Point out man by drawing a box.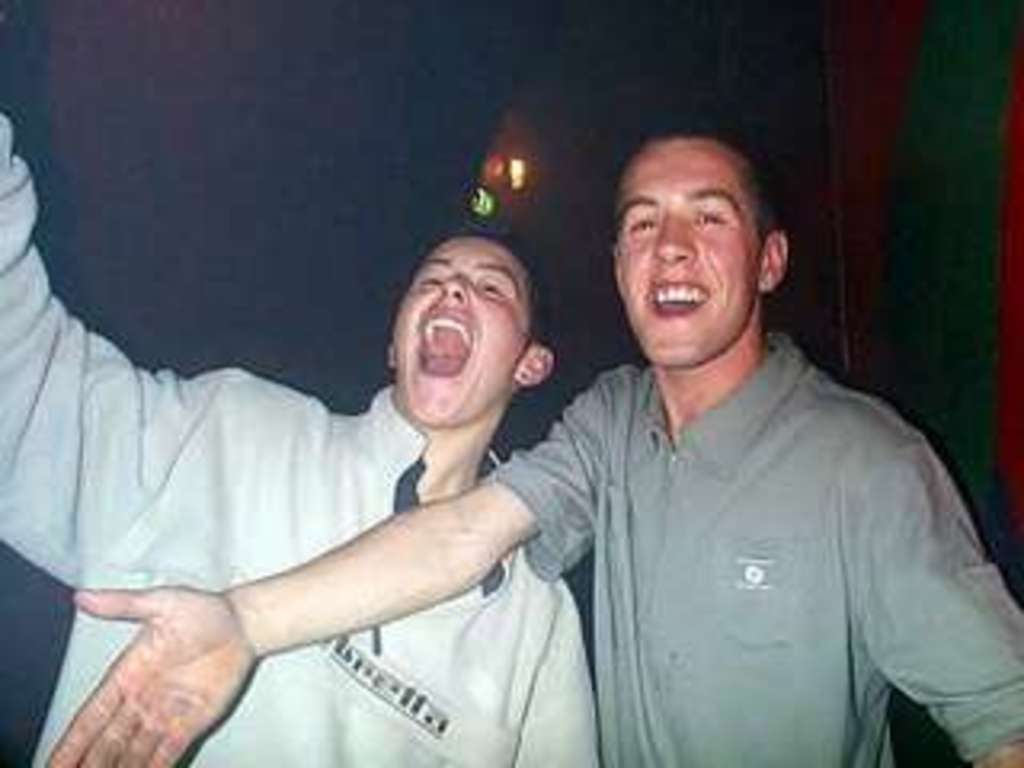
bbox=[45, 125, 1021, 765].
